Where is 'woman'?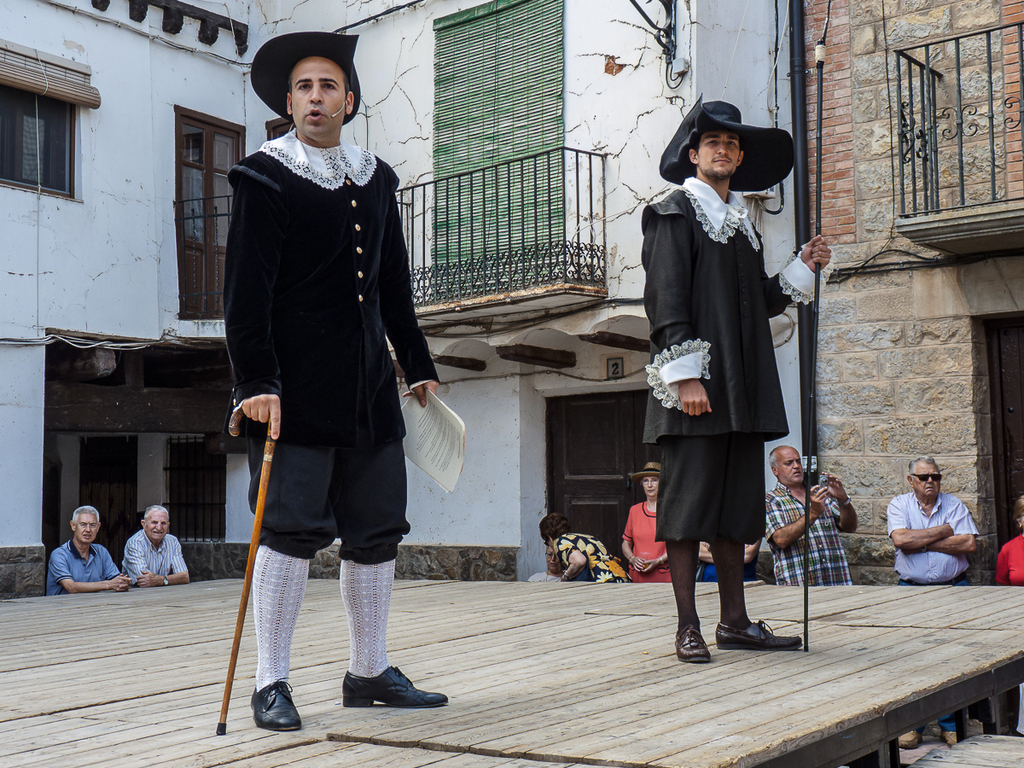
detection(210, 45, 439, 729).
